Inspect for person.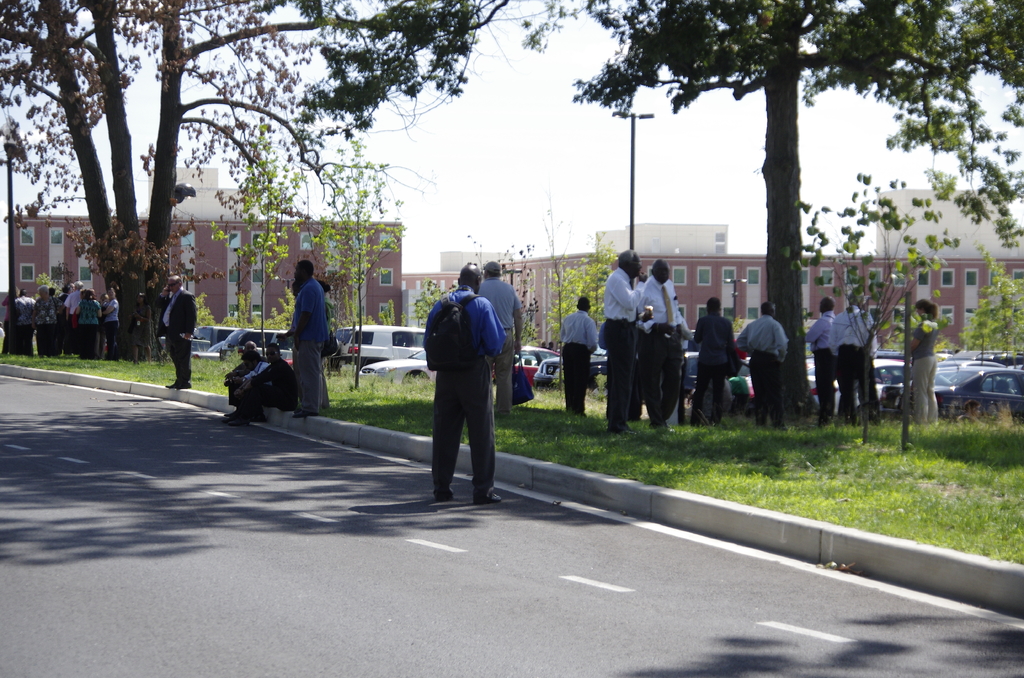
Inspection: (476, 259, 527, 416).
